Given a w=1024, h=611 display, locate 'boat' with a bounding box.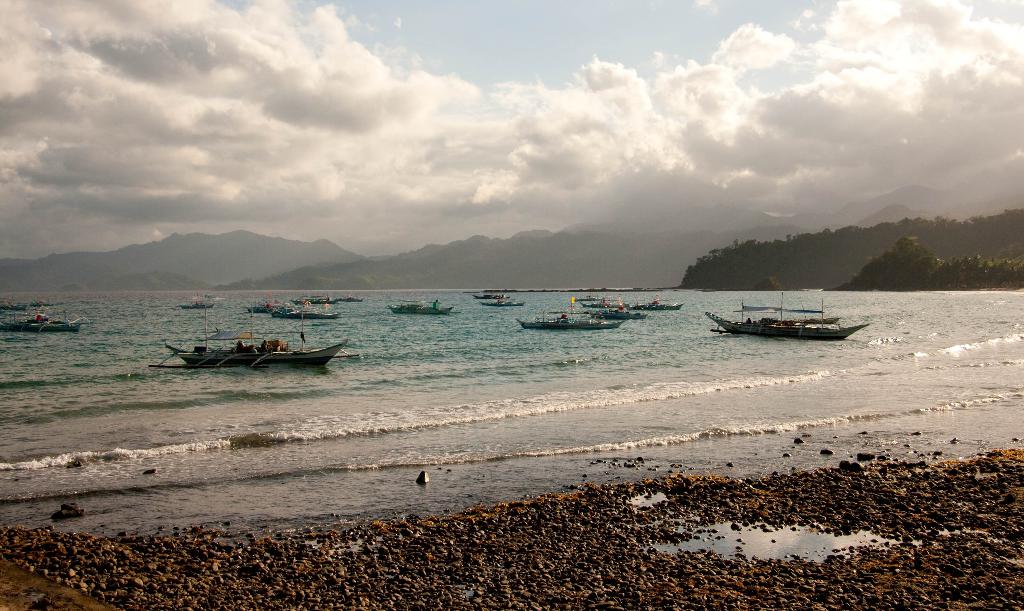
Located: (385,297,456,314).
